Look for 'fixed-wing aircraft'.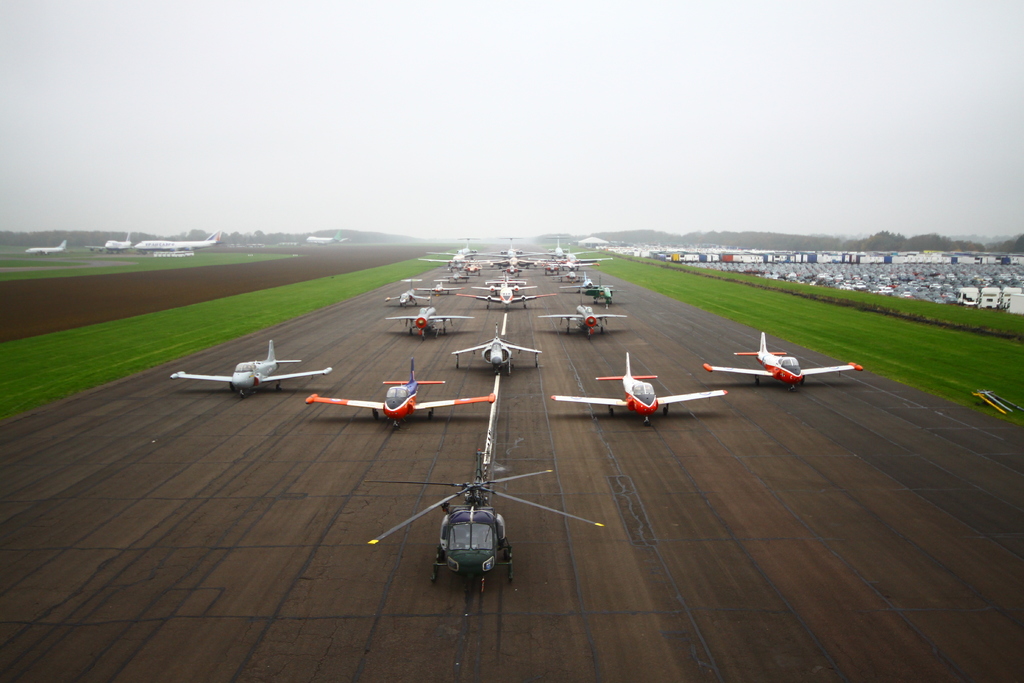
Found: rect(451, 322, 541, 375).
